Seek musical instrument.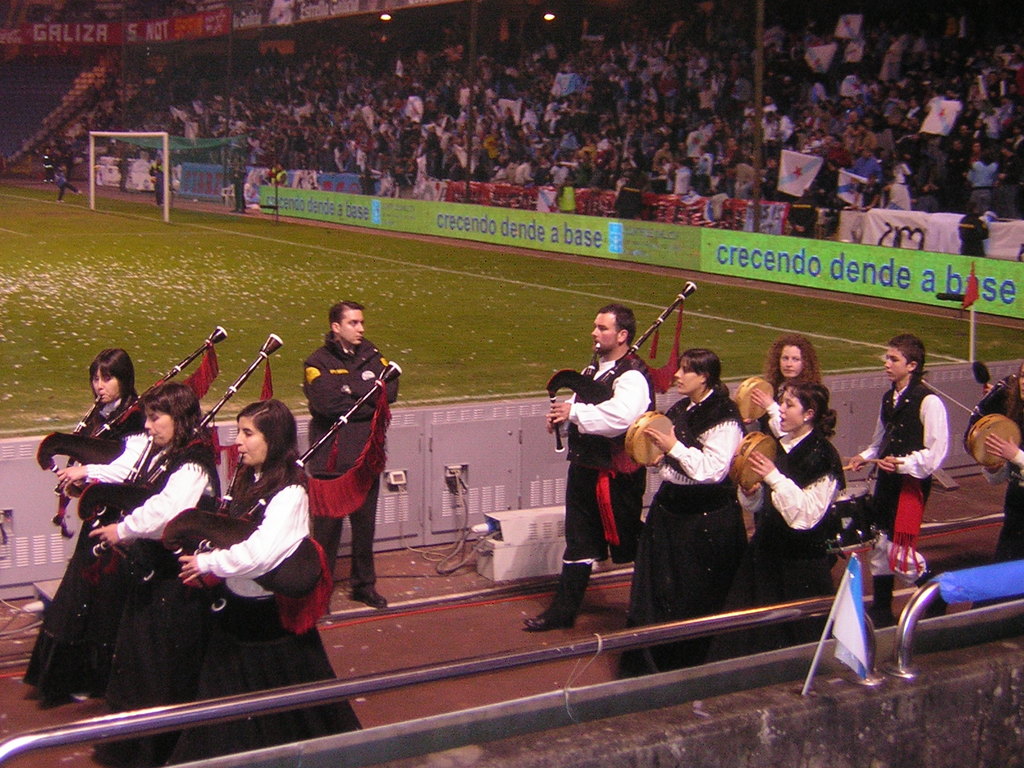
{"left": 37, "top": 320, "right": 236, "bottom": 550}.
